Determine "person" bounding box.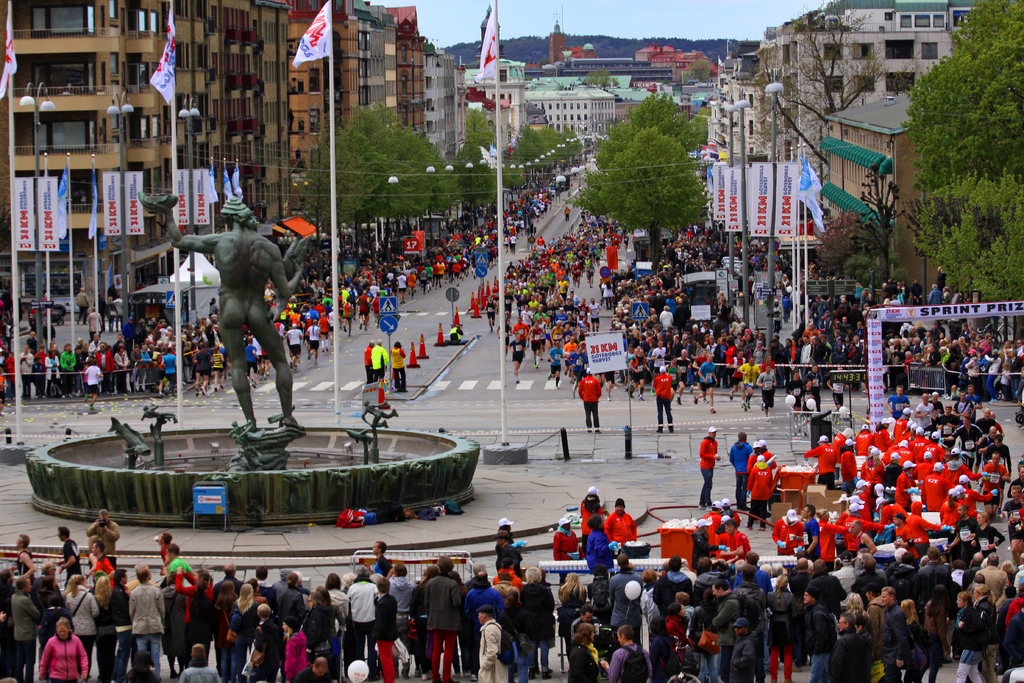
Determined: locate(648, 363, 673, 443).
